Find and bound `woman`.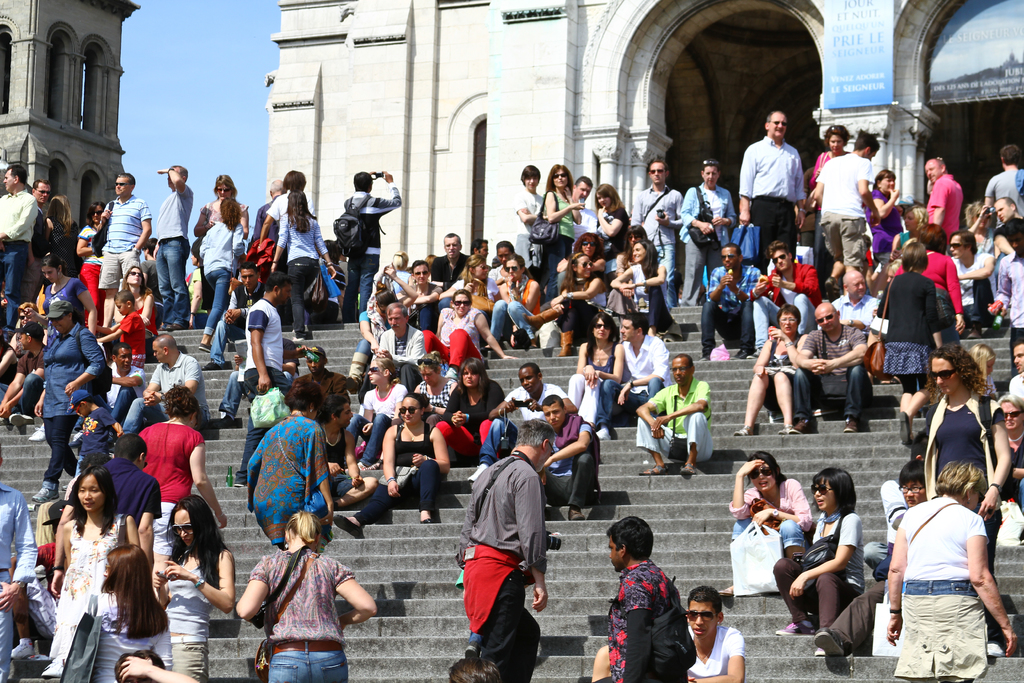
Bound: detection(541, 158, 582, 278).
